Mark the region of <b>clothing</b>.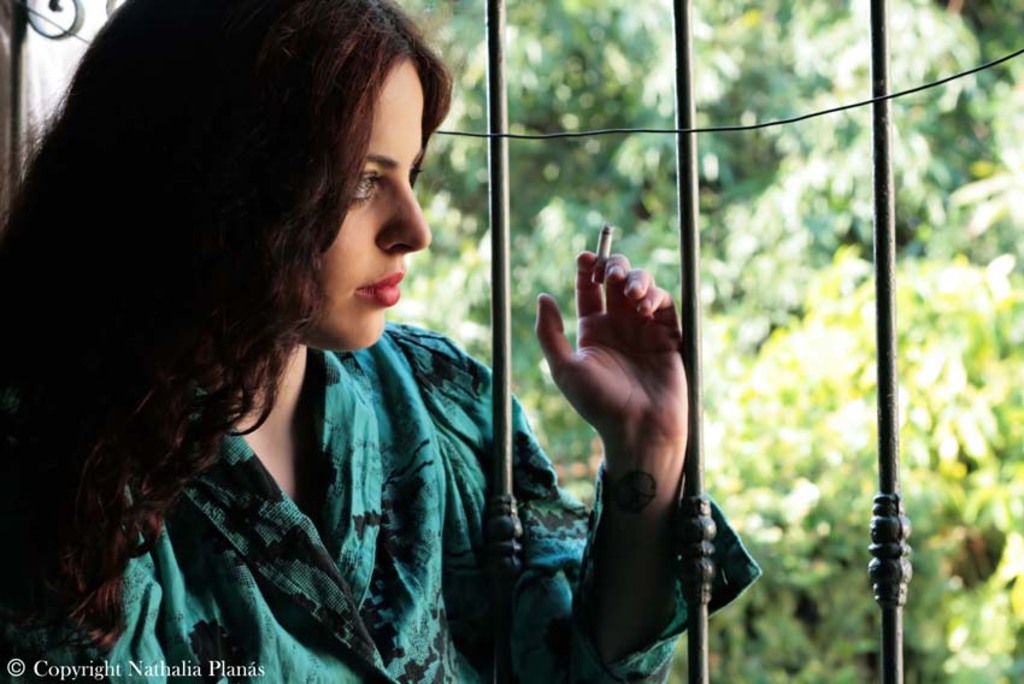
Region: select_region(7, 320, 763, 683).
